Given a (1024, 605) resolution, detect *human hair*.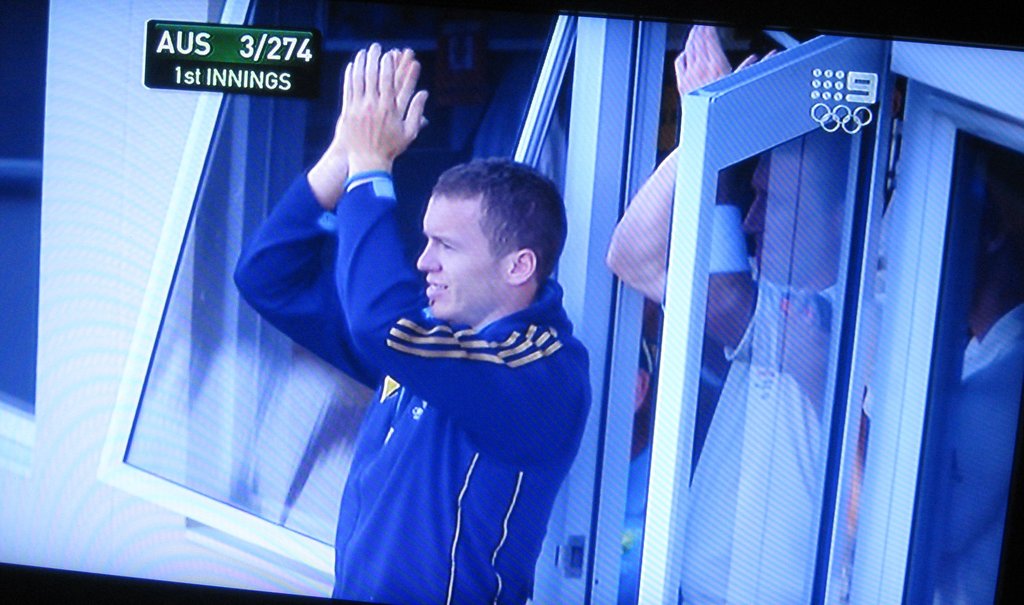
[774,137,850,211].
